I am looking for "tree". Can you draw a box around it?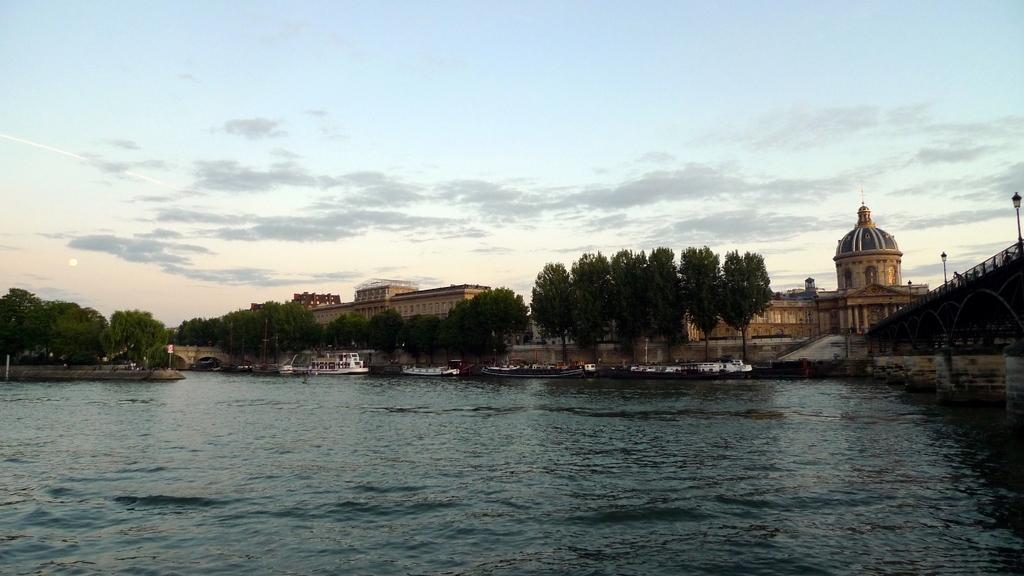
Sure, the bounding box is left=611, top=246, right=652, bottom=363.
